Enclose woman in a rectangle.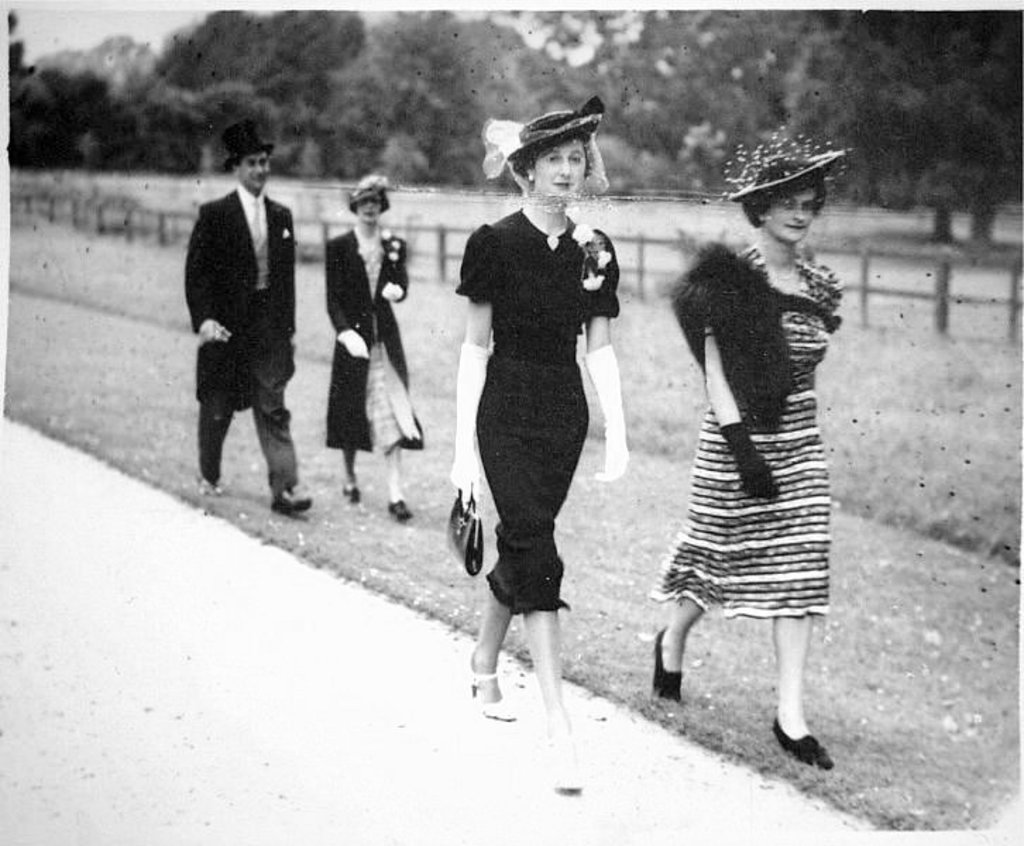
(329, 175, 427, 512).
